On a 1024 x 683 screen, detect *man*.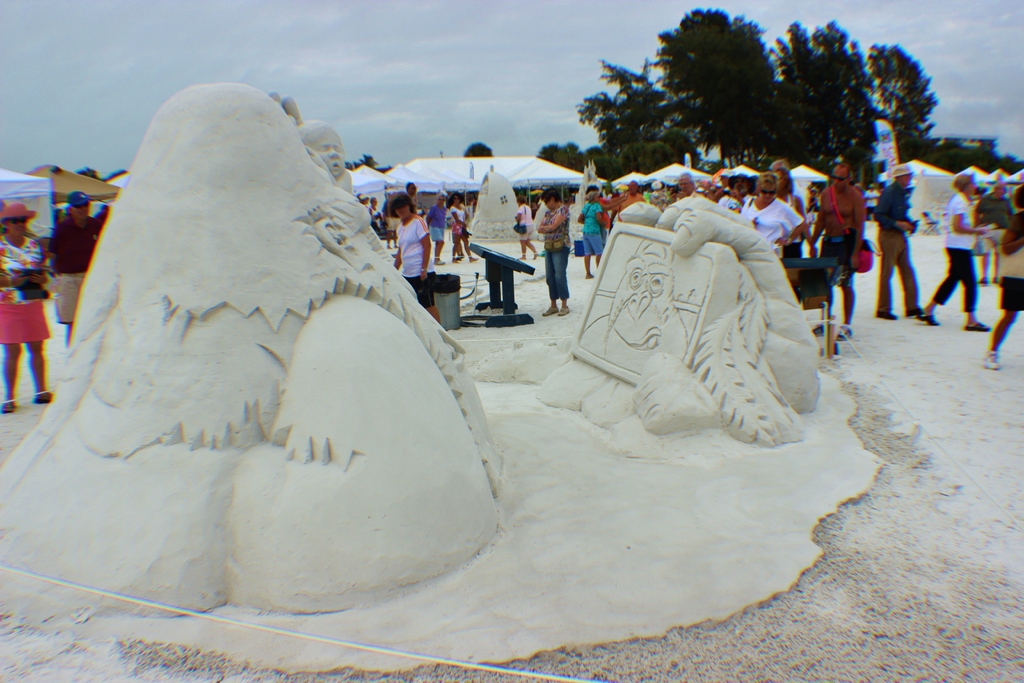
611/179/651/222.
